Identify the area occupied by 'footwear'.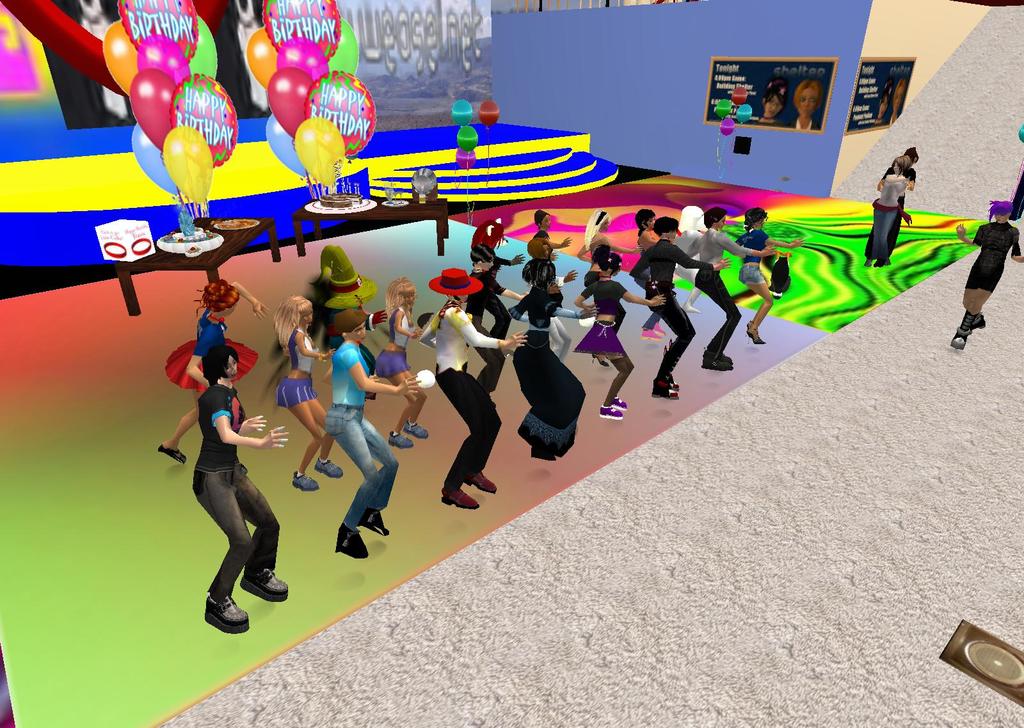
Area: x1=367, y1=390, x2=376, y2=399.
